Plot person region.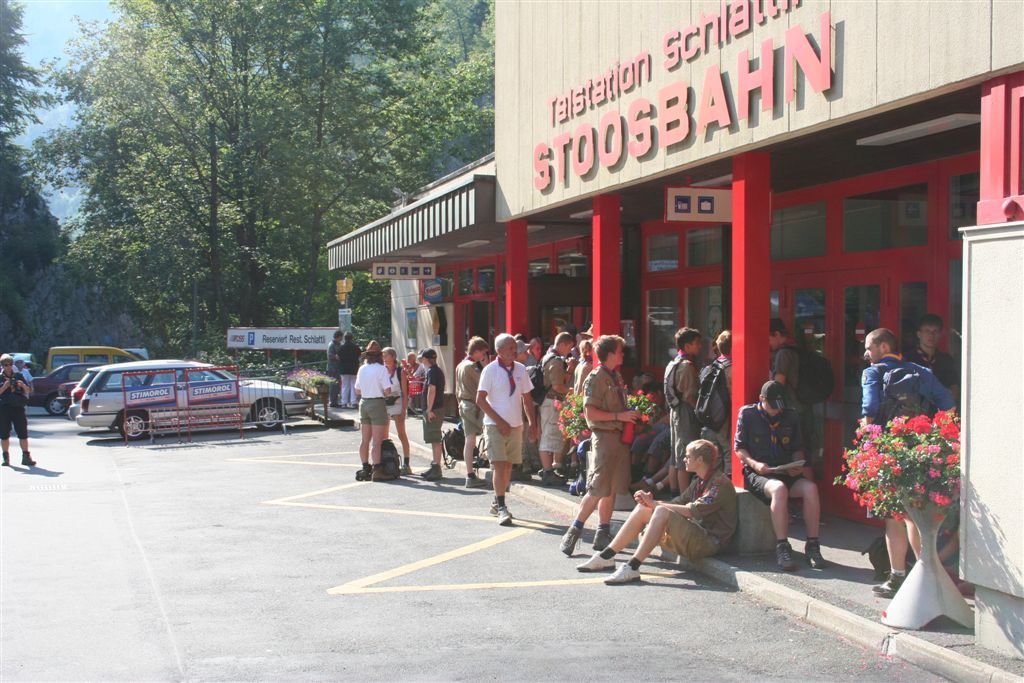
Plotted at <region>421, 345, 445, 481</region>.
